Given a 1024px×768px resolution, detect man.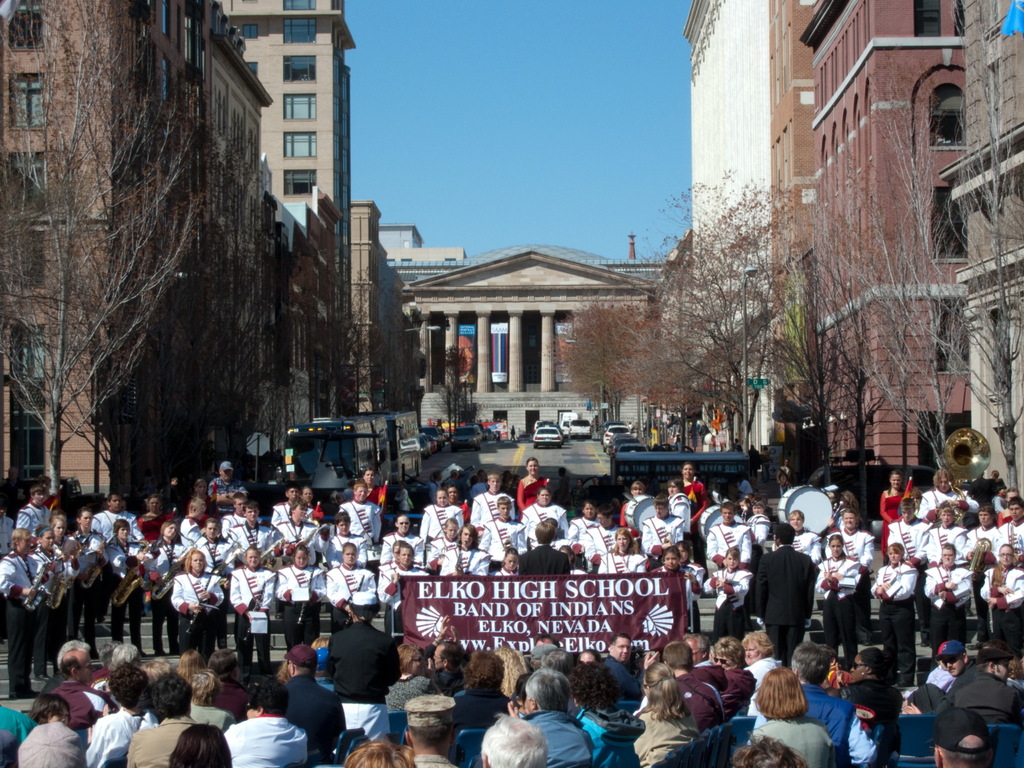
587,513,623,577.
